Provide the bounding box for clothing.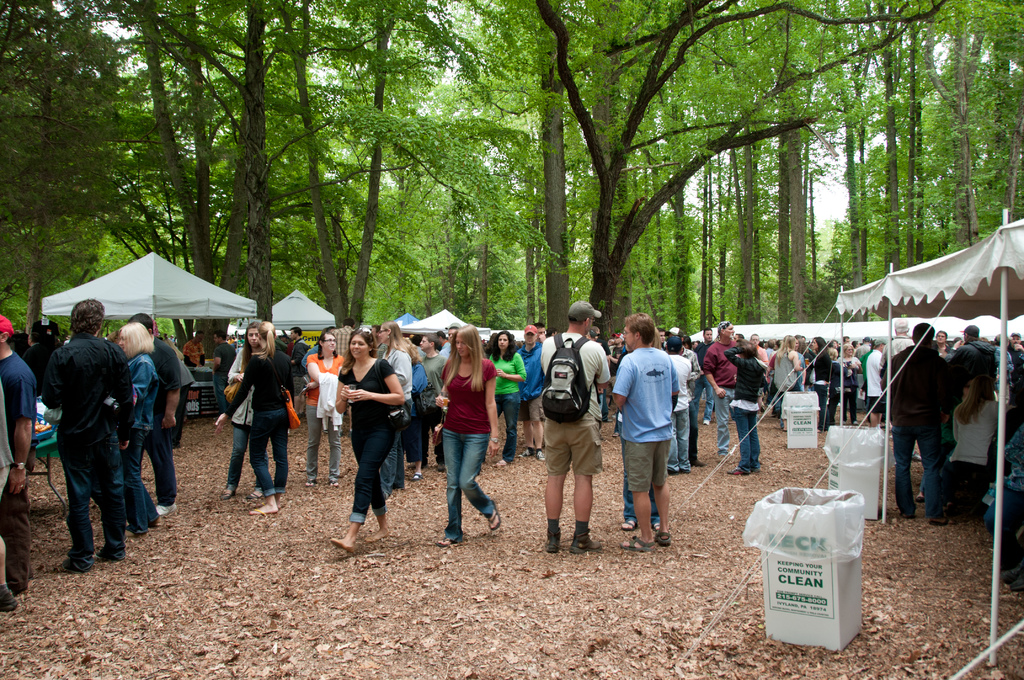
box=[224, 341, 252, 479].
